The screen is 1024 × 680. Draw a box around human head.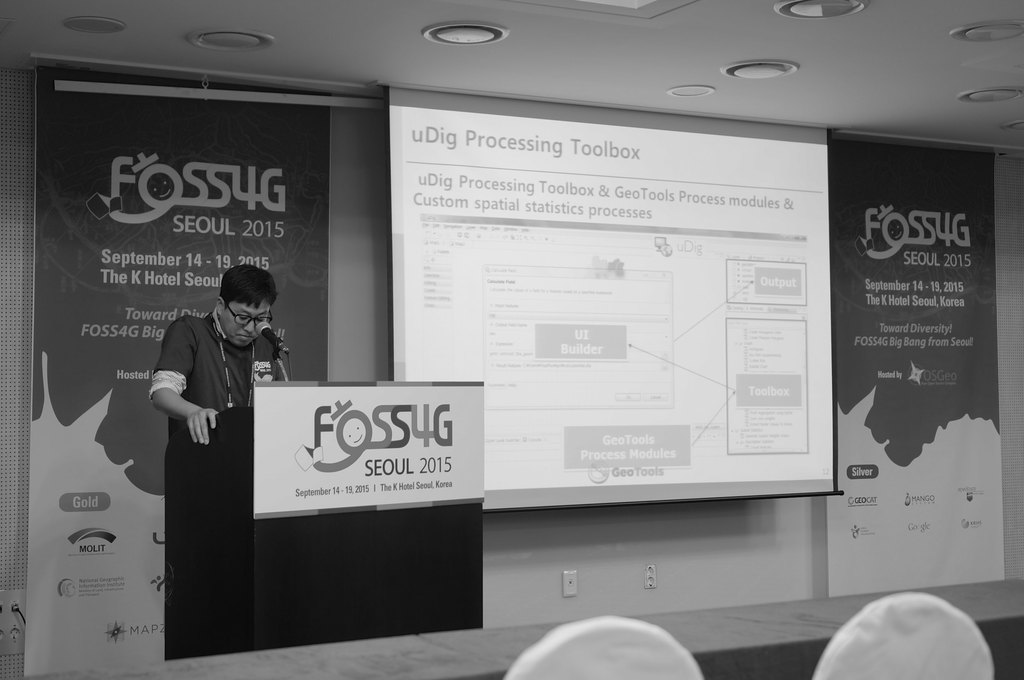
select_region(499, 617, 708, 679).
